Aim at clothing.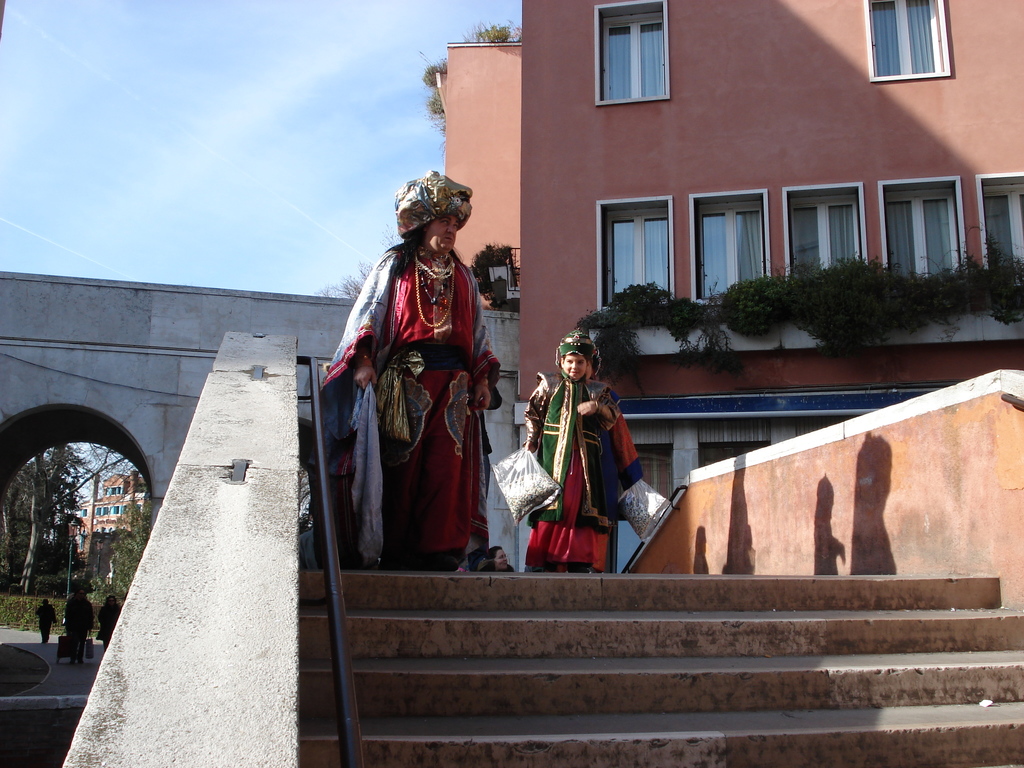
Aimed at (341, 212, 496, 568).
